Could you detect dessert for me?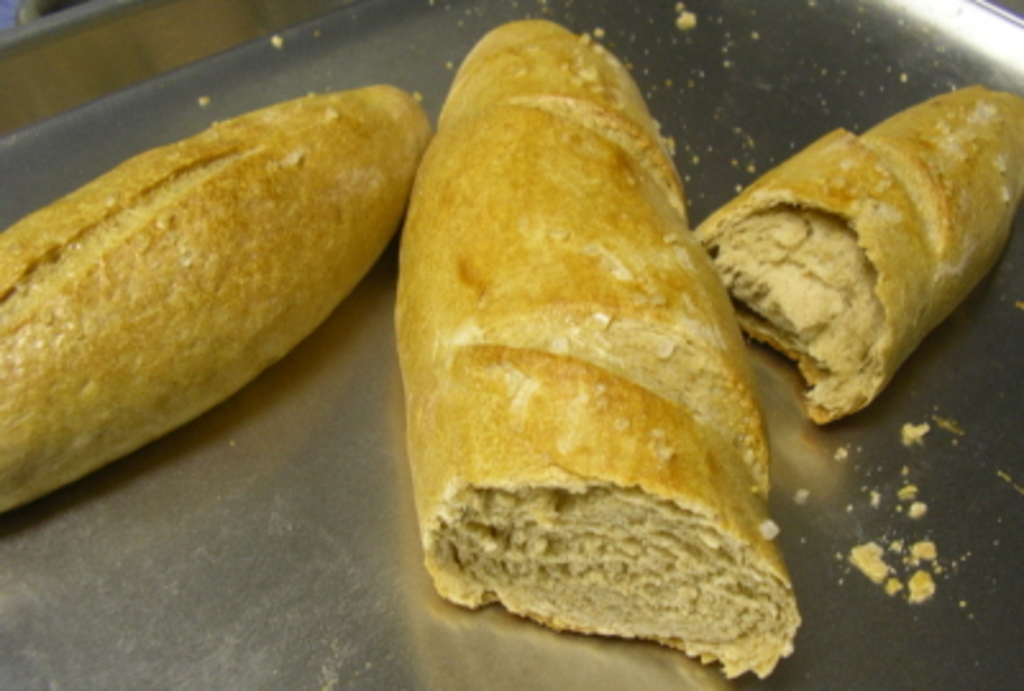
Detection result: l=0, t=69, r=435, b=522.
